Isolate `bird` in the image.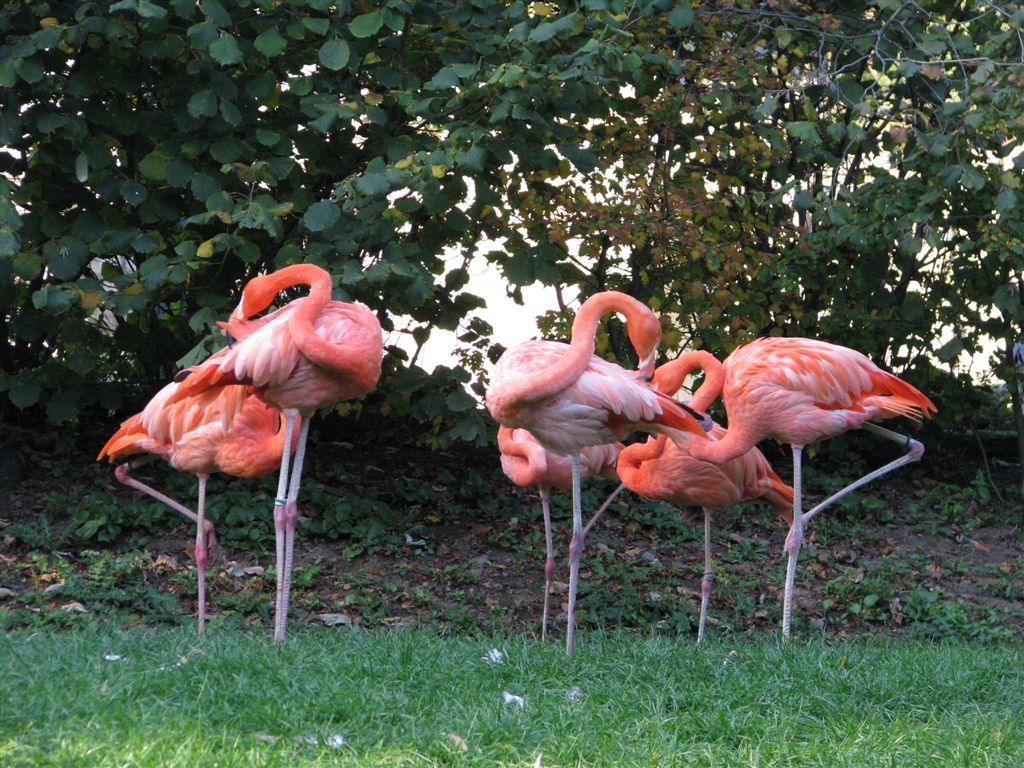
Isolated region: locate(167, 261, 385, 647).
